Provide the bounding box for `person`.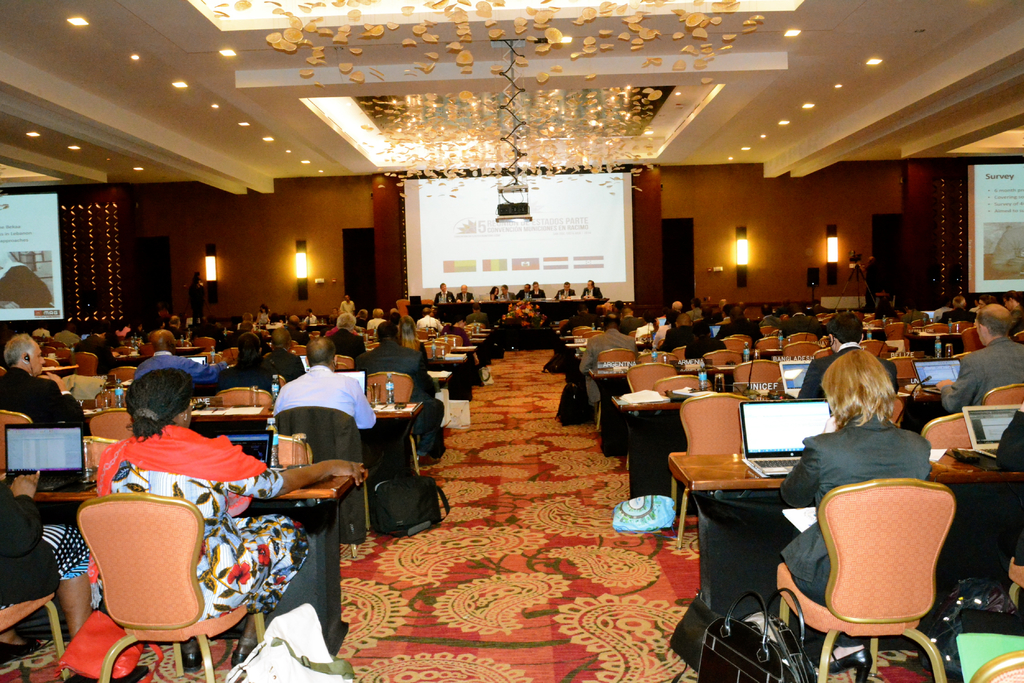
(x1=86, y1=365, x2=366, y2=666).
